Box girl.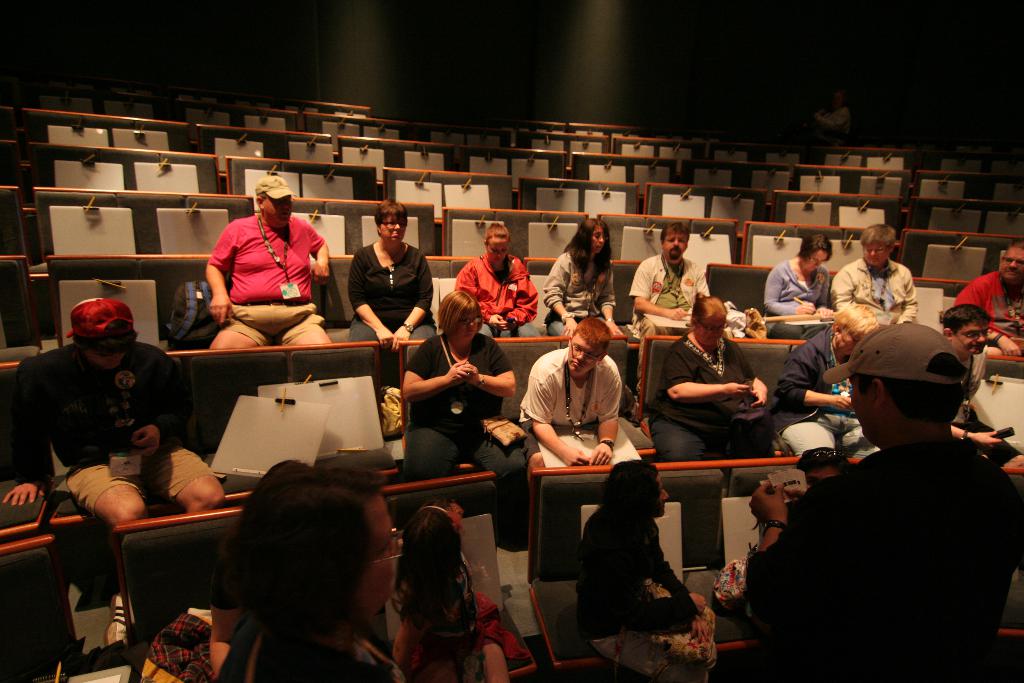
{"left": 393, "top": 498, "right": 527, "bottom": 682}.
